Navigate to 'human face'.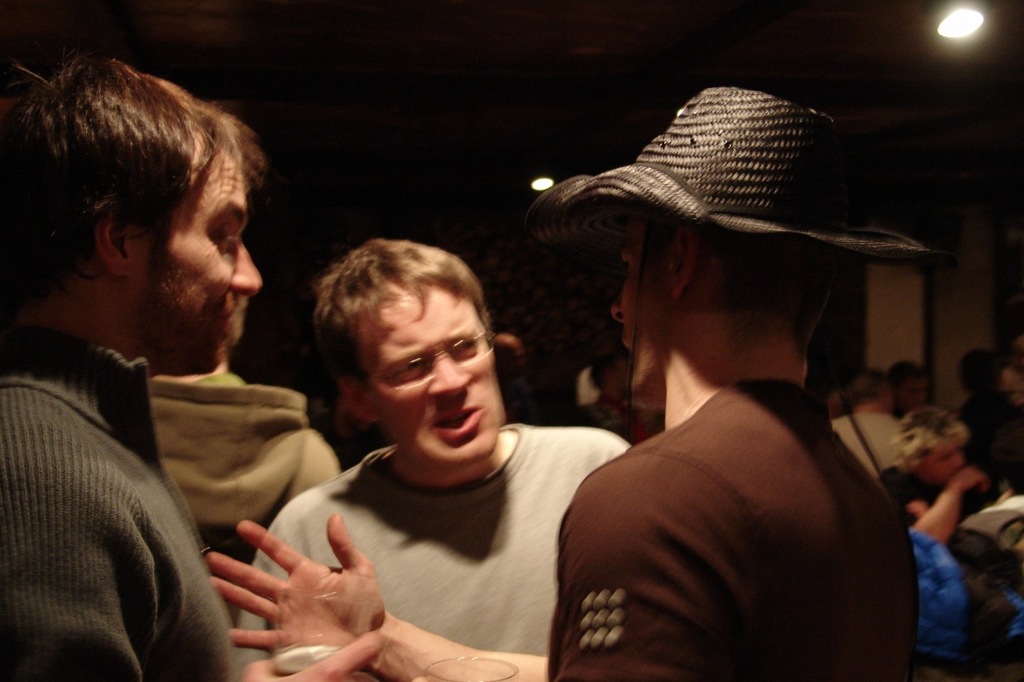
Navigation target: 1001, 376, 1023, 402.
